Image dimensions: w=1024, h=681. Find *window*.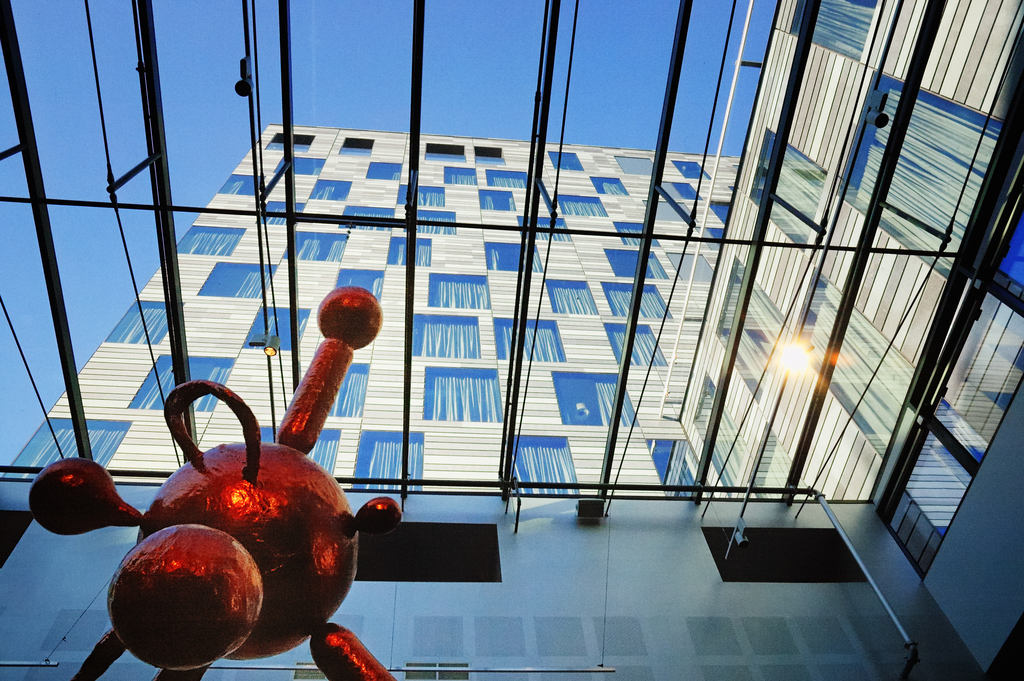
611:156:656:181.
